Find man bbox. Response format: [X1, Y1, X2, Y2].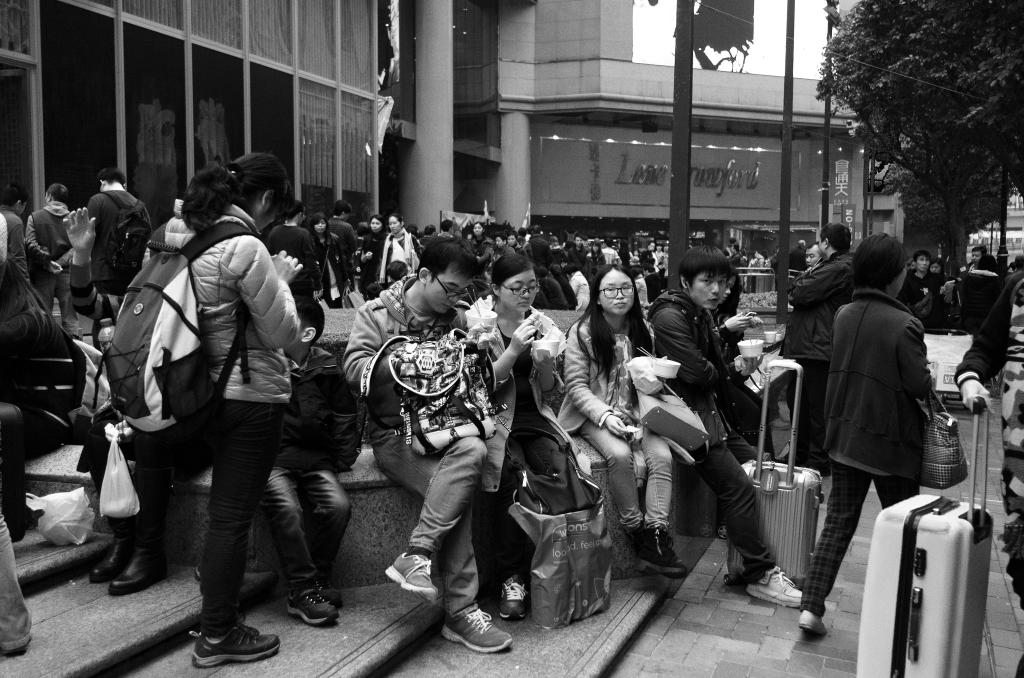
[342, 237, 515, 654].
